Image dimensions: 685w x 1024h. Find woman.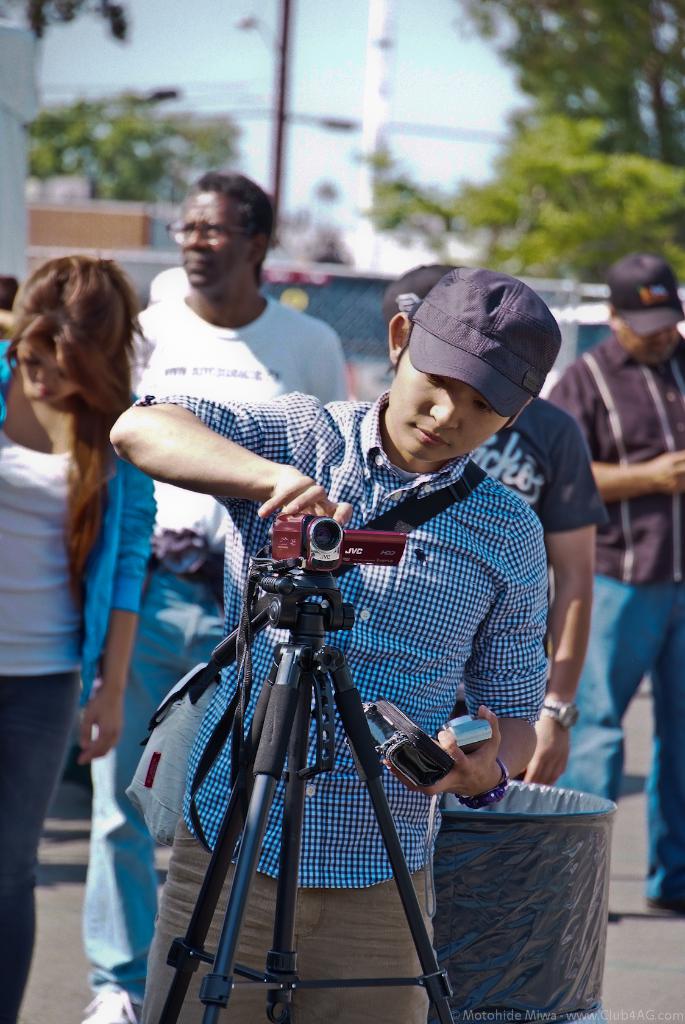
select_region(0, 256, 184, 919).
